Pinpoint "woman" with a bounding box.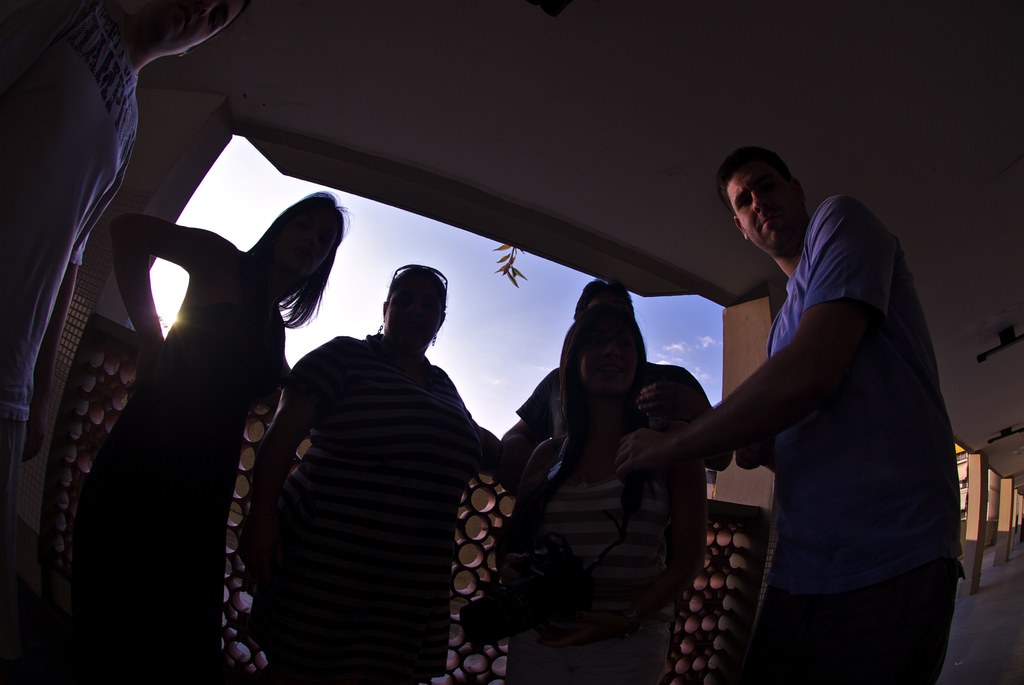
left=500, top=274, right=707, bottom=679.
